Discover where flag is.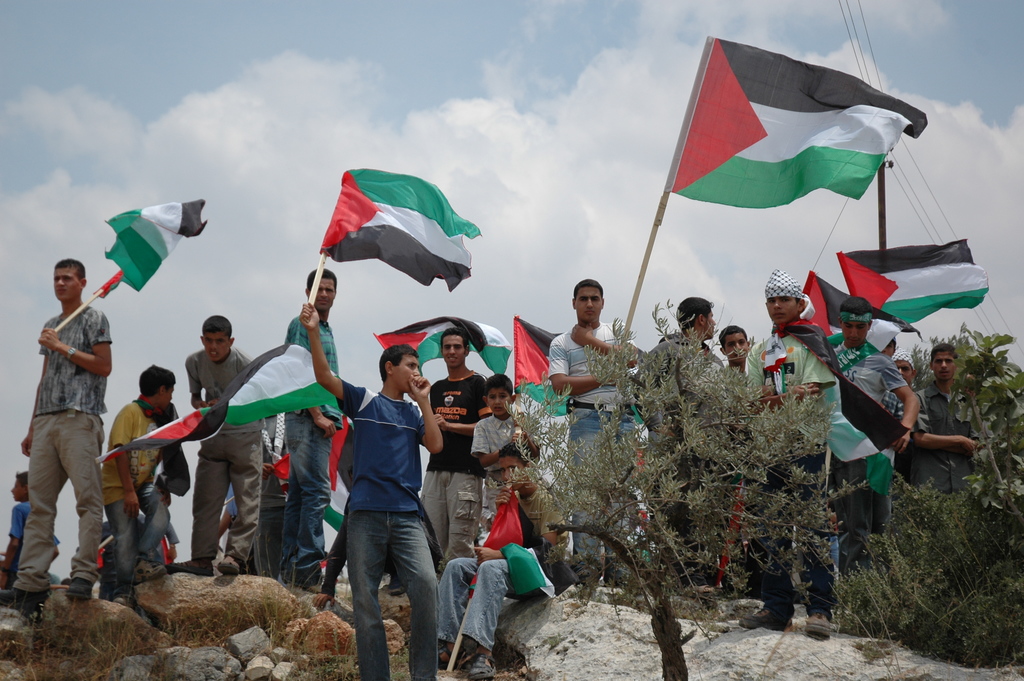
Discovered at (371, 325, 516, 411).
